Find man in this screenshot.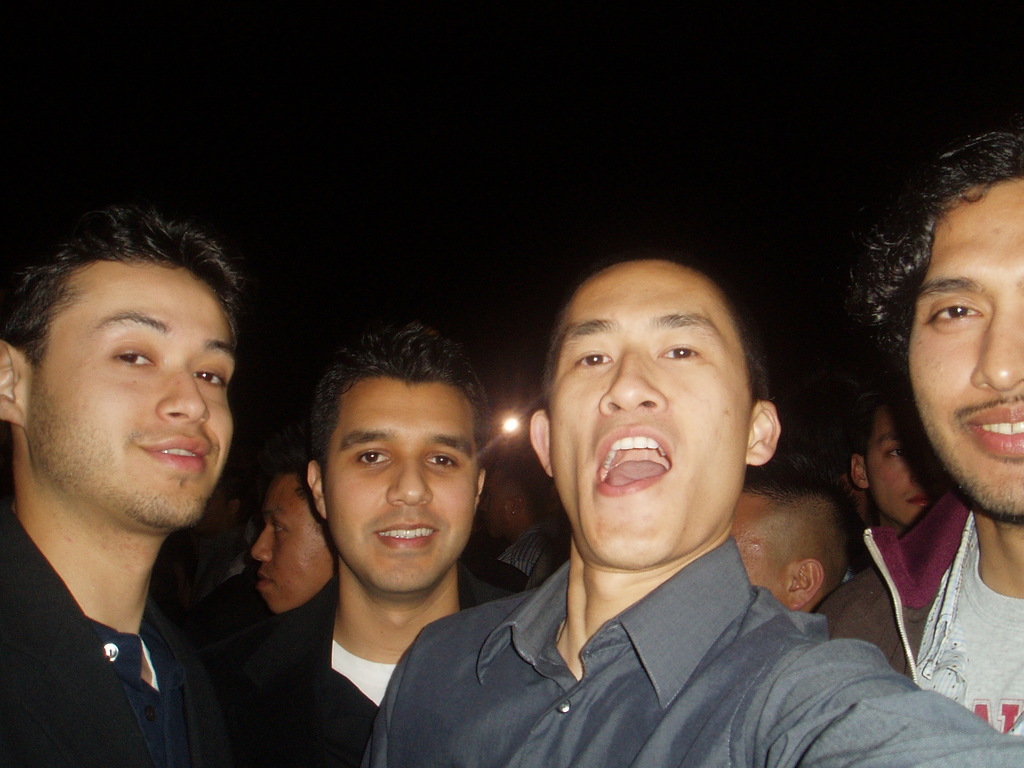
The bounding box for man is <region>0, 195, 302, 763</region>.
